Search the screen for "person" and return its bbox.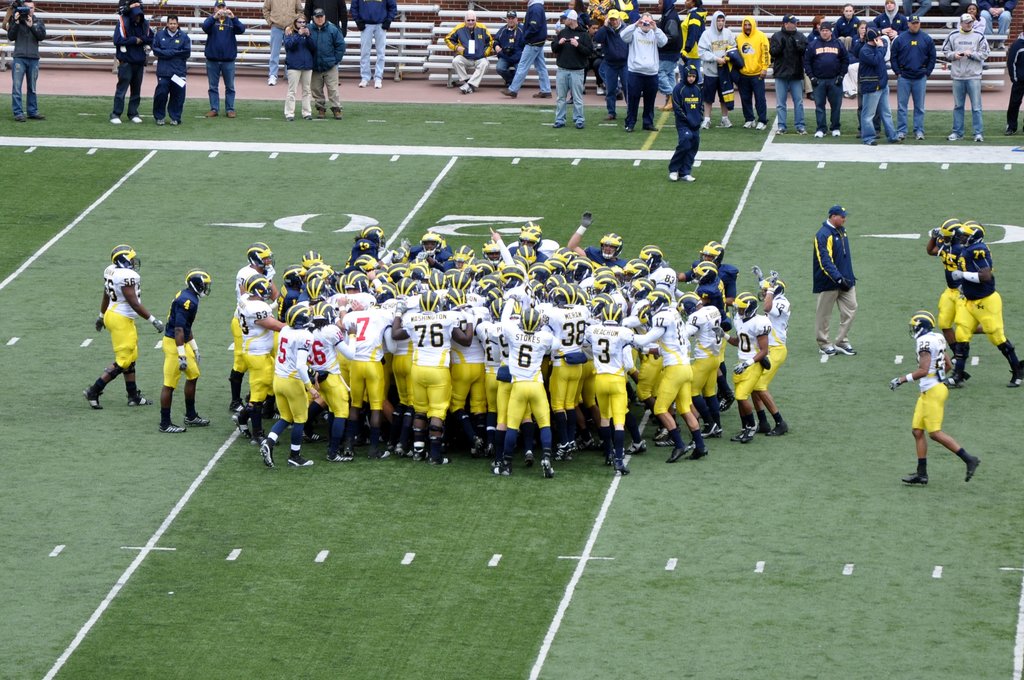
Found: 928, 218, 988, 360.
